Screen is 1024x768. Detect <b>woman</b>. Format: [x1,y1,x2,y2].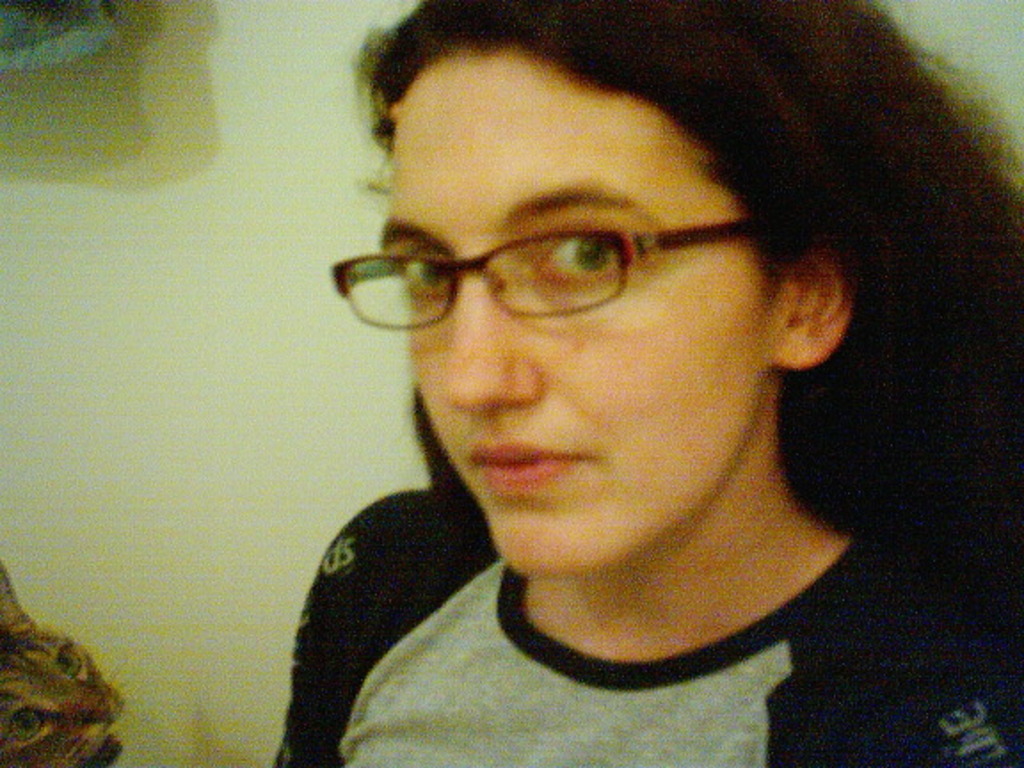
[261,0,1022,766].
